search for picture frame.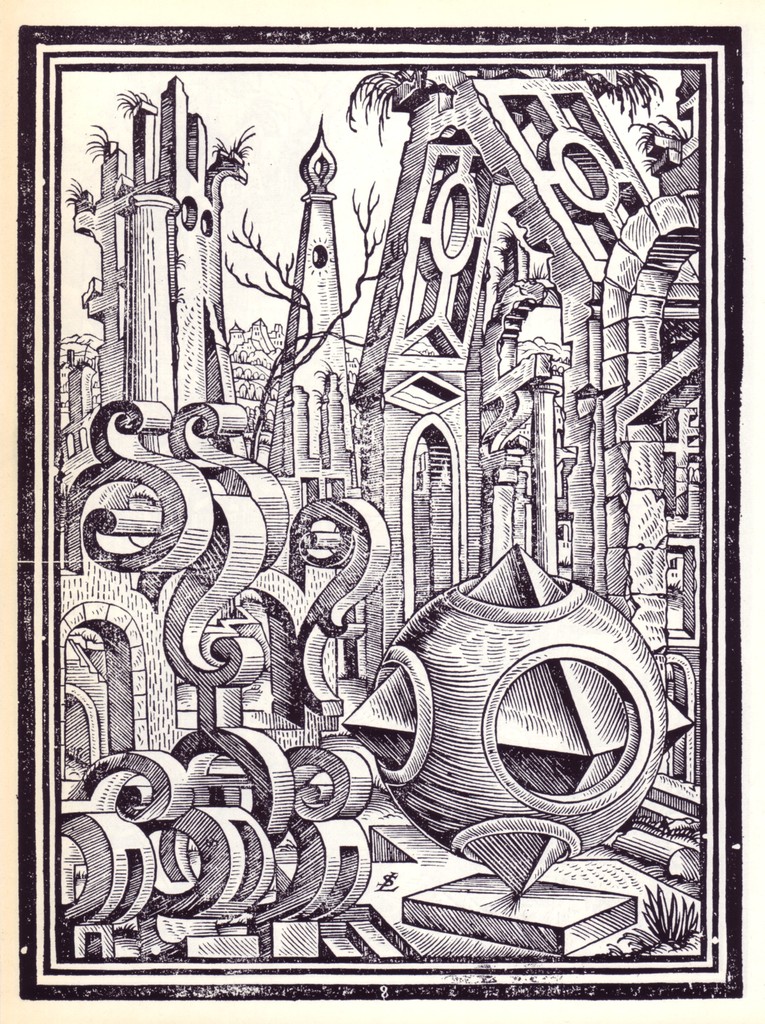
Found at 26:25:757:1000.
